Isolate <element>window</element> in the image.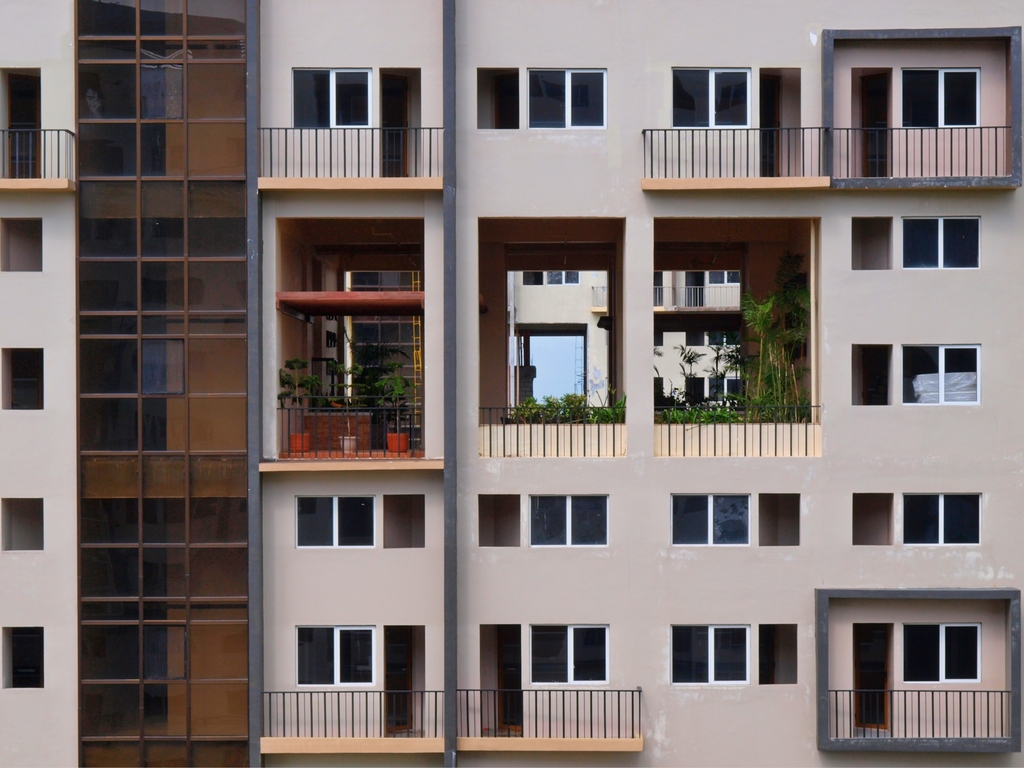
Isolated region: Rect(477, 490, 608, 545).
